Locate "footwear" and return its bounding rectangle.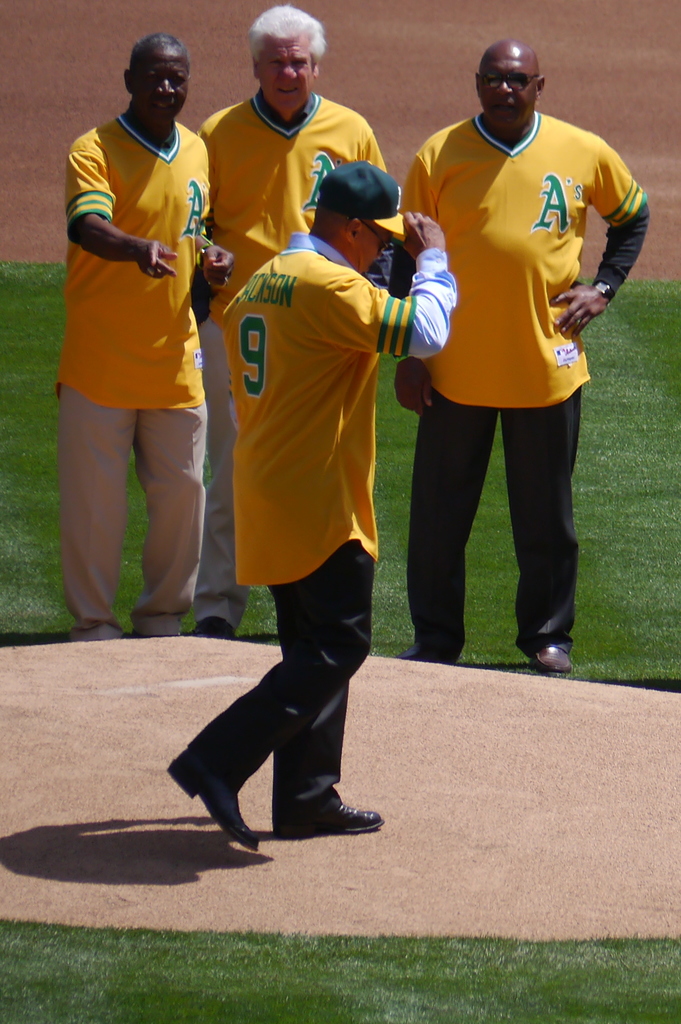
x1=166 y1=748 x2=257 y2=851.
